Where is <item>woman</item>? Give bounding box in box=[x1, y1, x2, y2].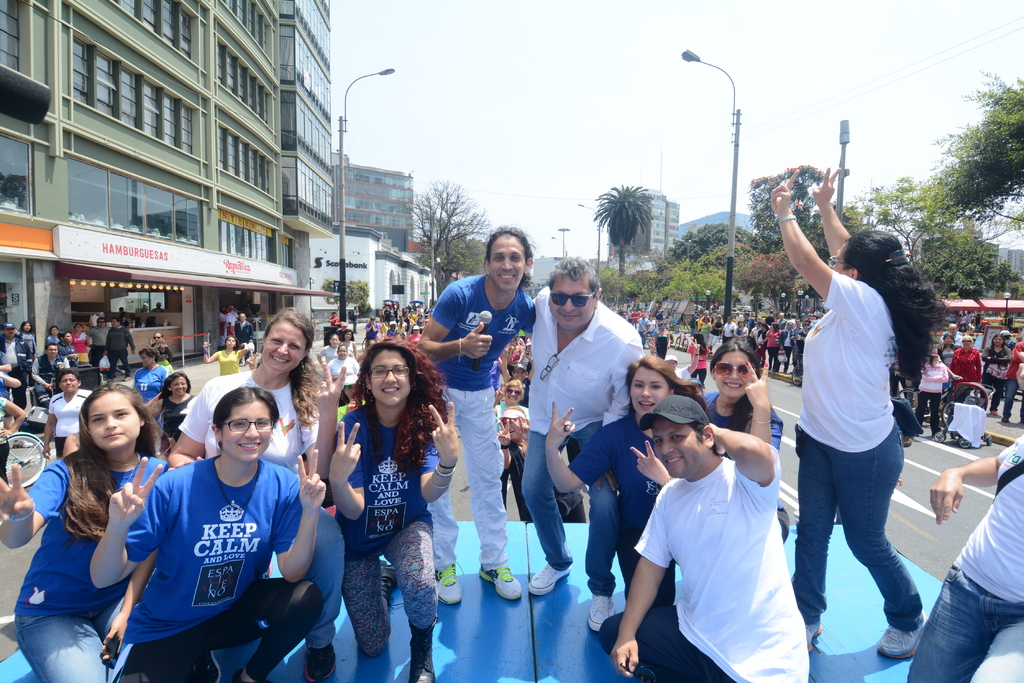
box=[655, 325, 671, 359].
